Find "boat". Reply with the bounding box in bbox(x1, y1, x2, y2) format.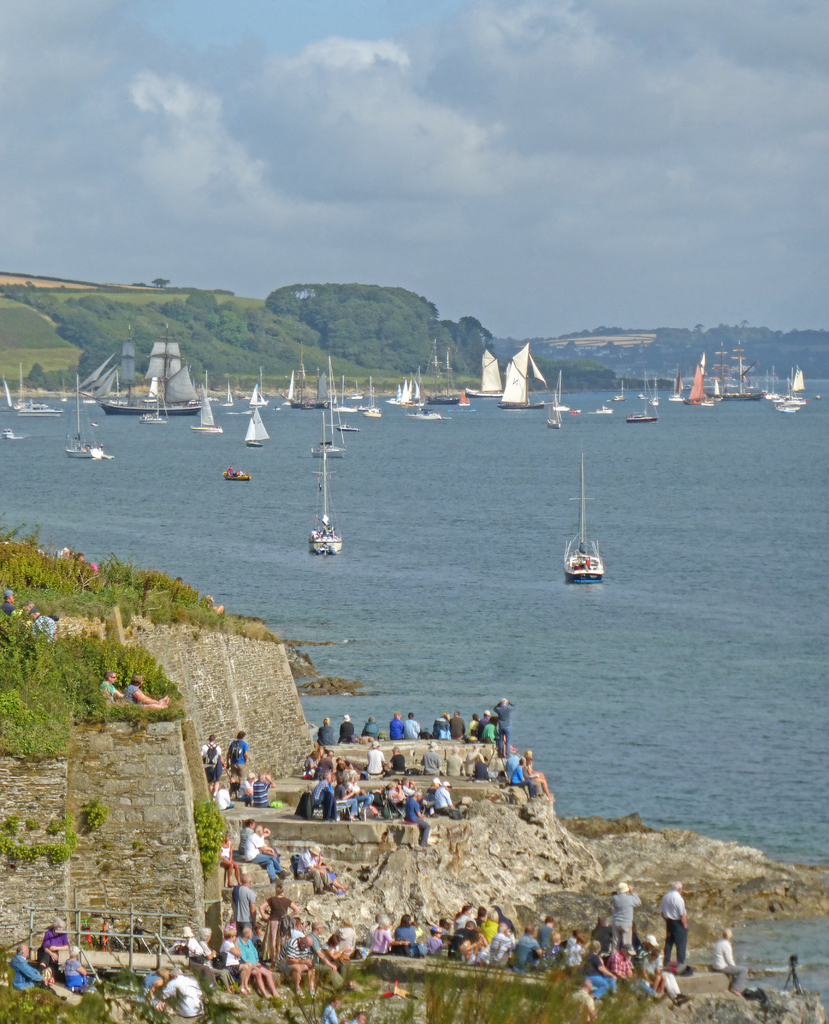
bbox(239, 395, 253, 401).
